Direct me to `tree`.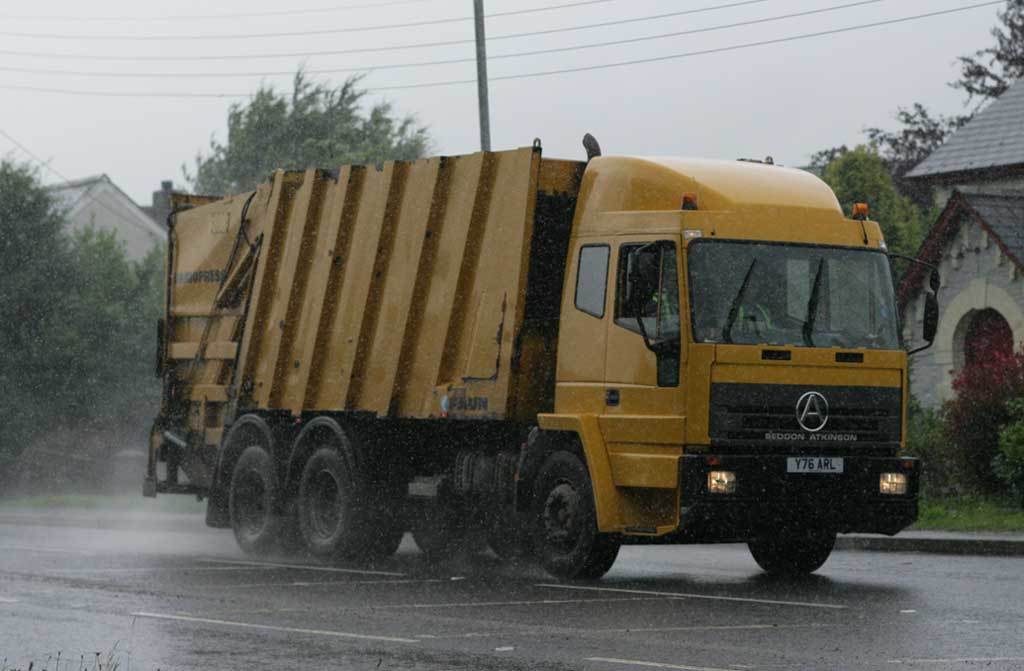
Direction: {"x1": 0, "y1": 149, "x2": 129, "y2": 495}.
